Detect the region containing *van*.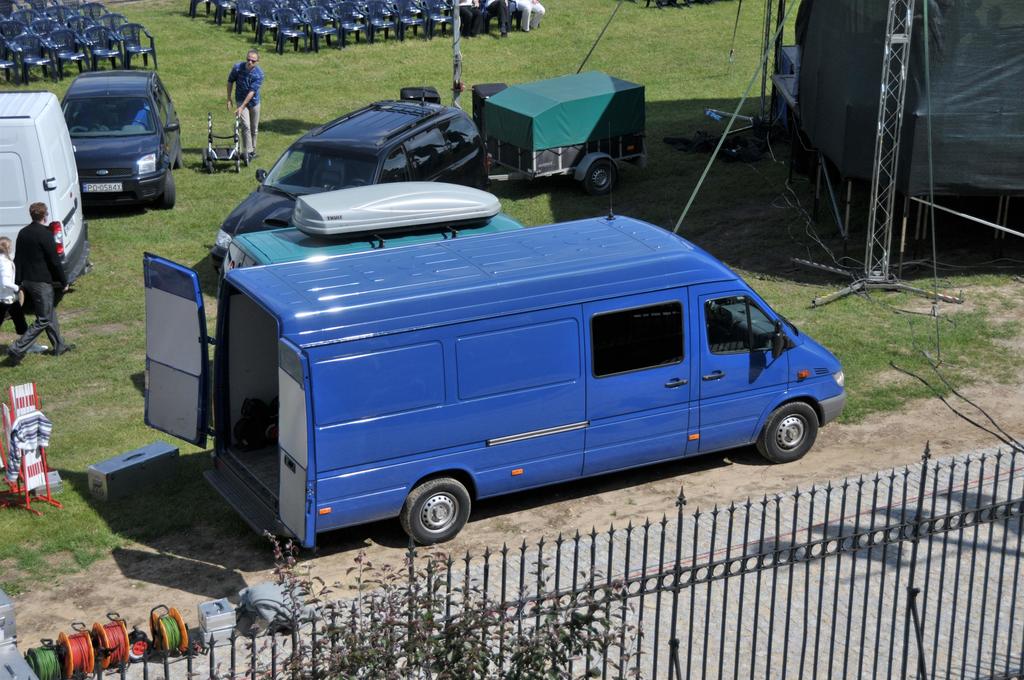
0,90,89,287.
